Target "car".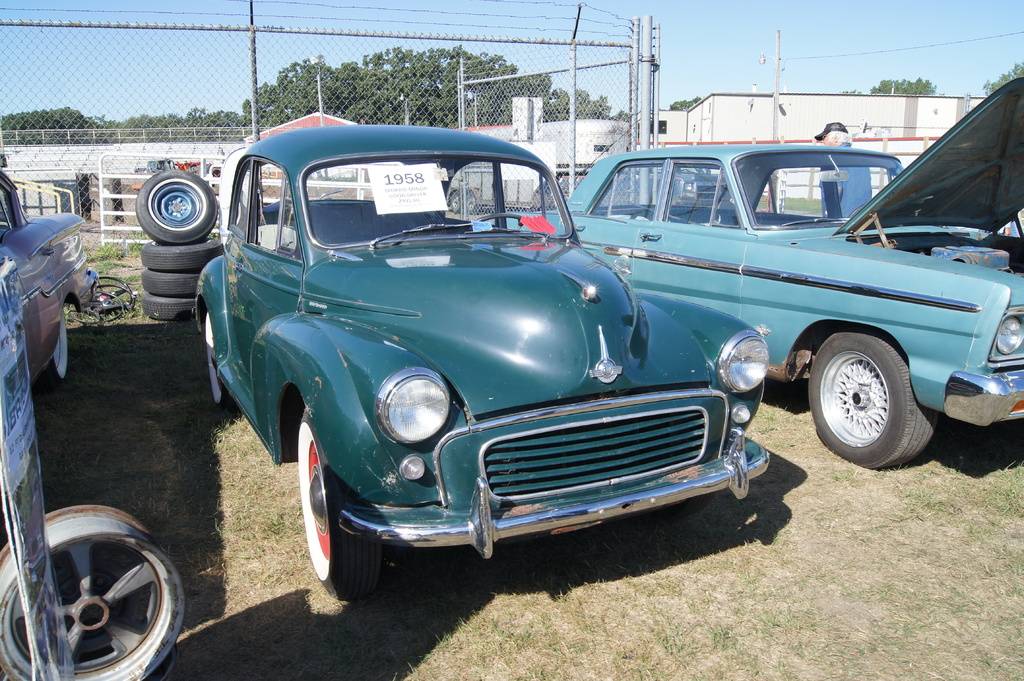
Target region: rect(21, 473, 45, 570).
